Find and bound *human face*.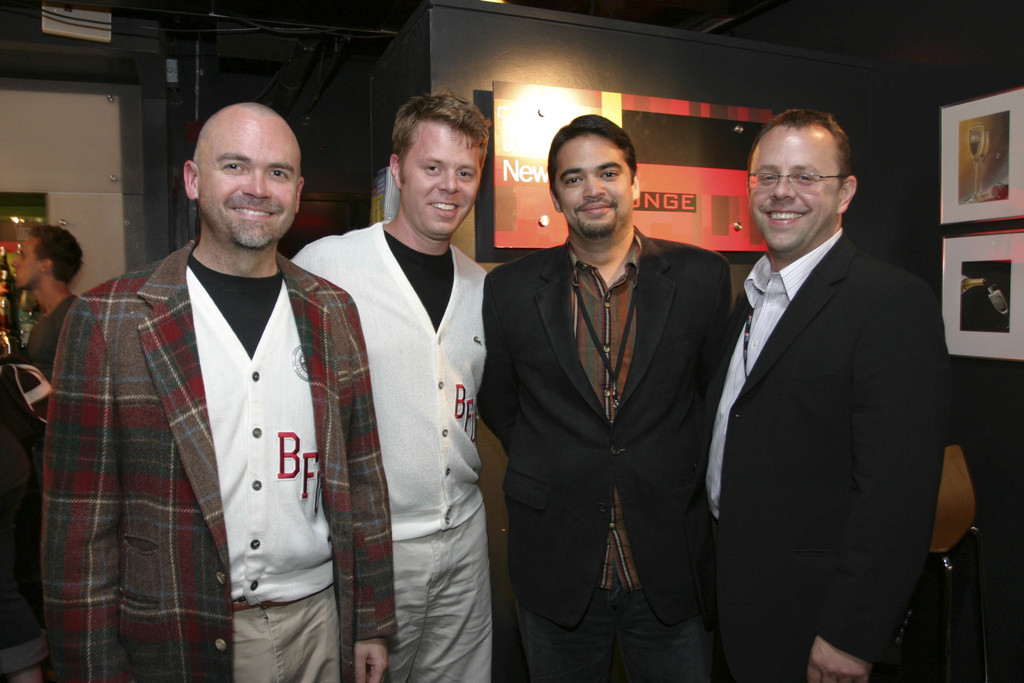
Bound: bbox=(8, 236, 42, 290).
